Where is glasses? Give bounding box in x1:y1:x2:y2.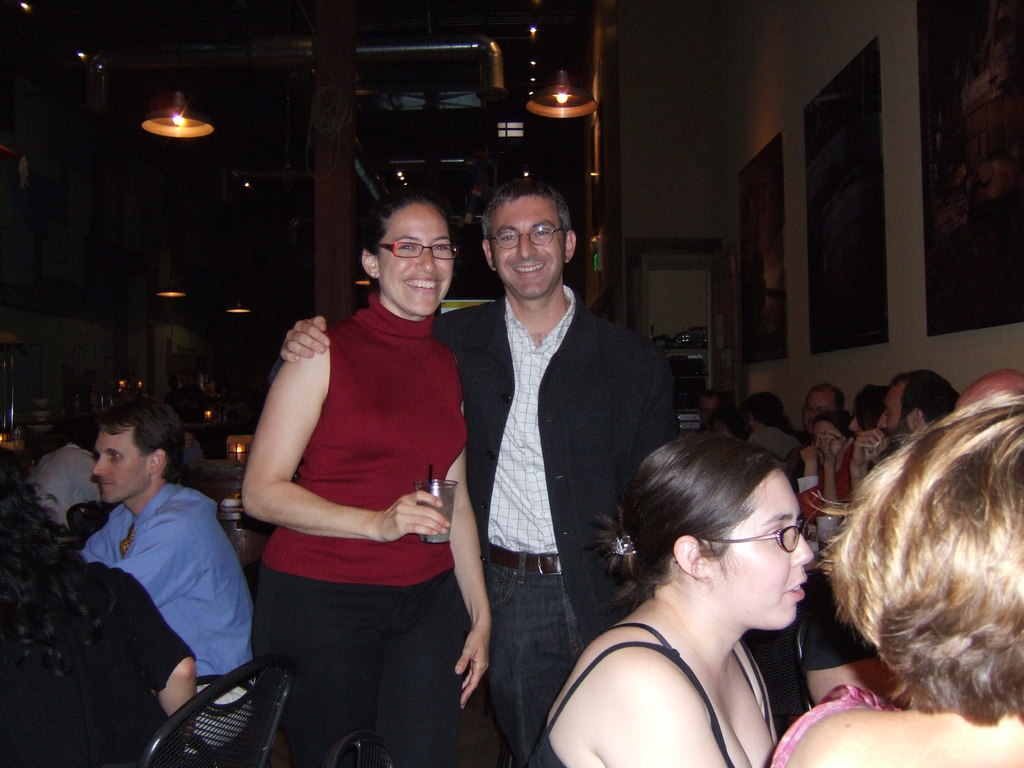
704:522:808:554.
